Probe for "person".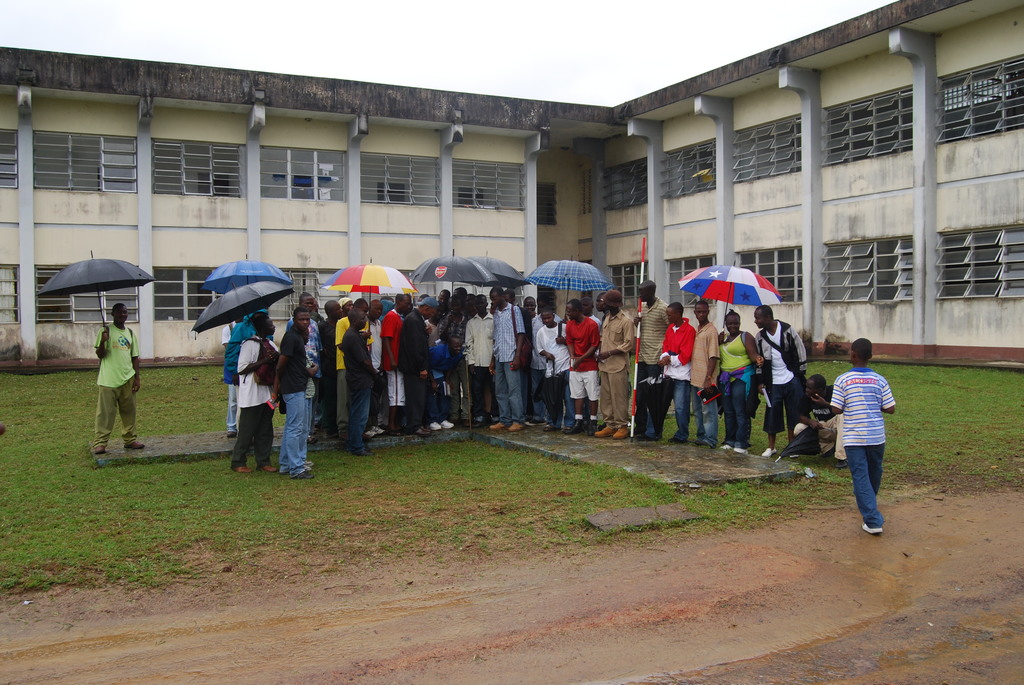
Probe result: 835/329/902/533.
